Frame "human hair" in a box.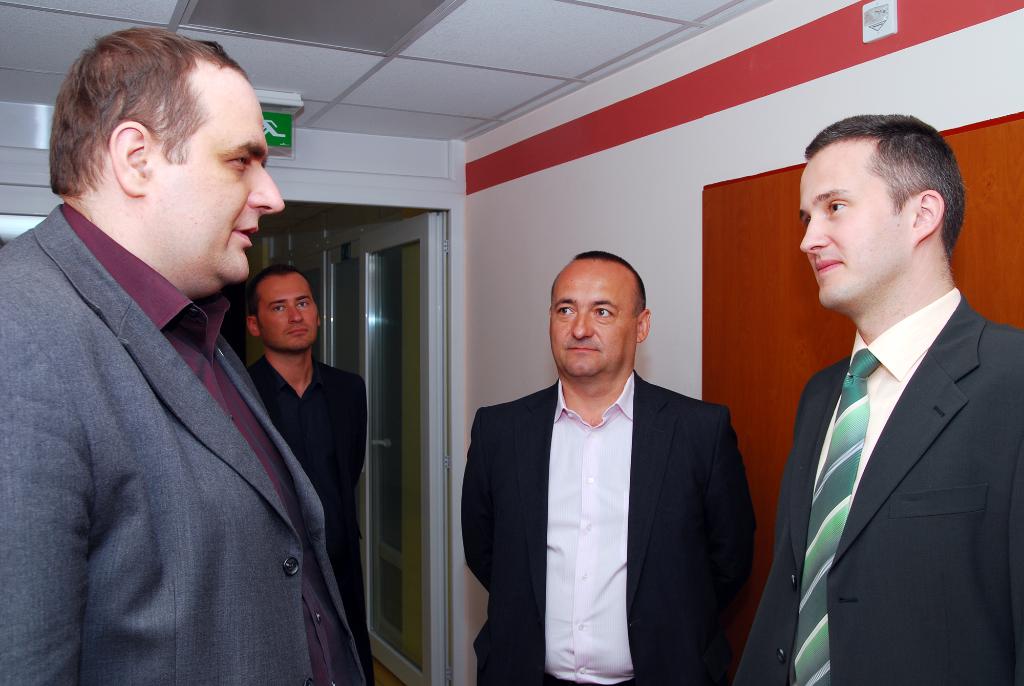
BBox(801, 113, 967, 264).
